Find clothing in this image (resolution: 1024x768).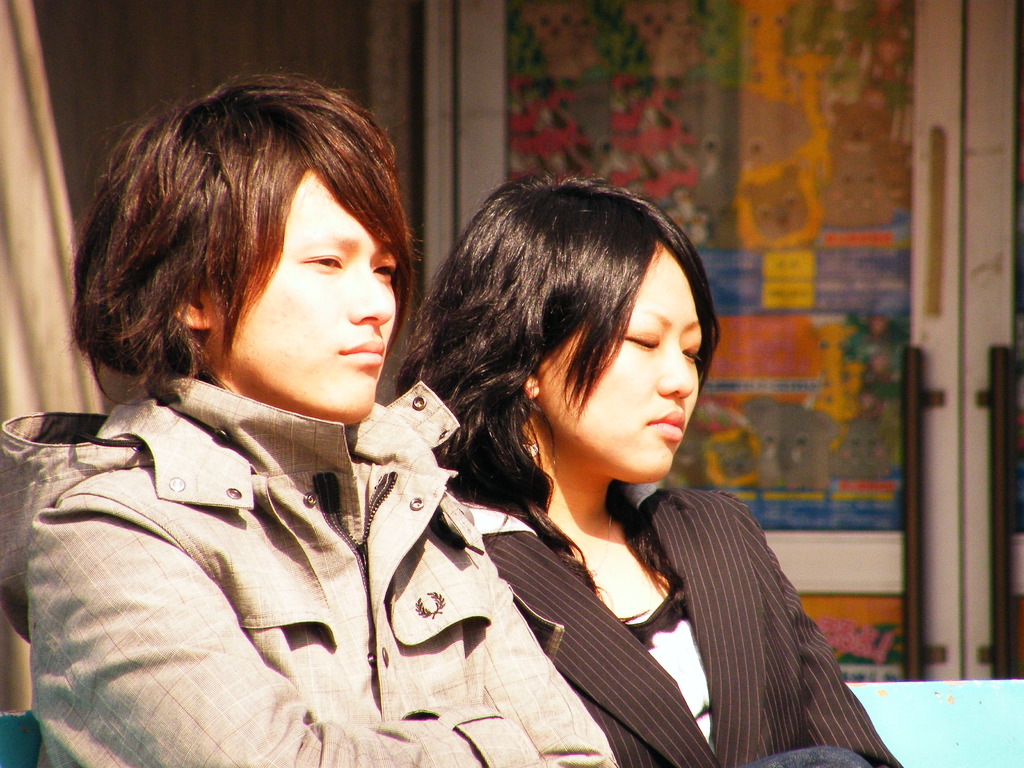
left=36, top=236, right=609, bottom=761.
